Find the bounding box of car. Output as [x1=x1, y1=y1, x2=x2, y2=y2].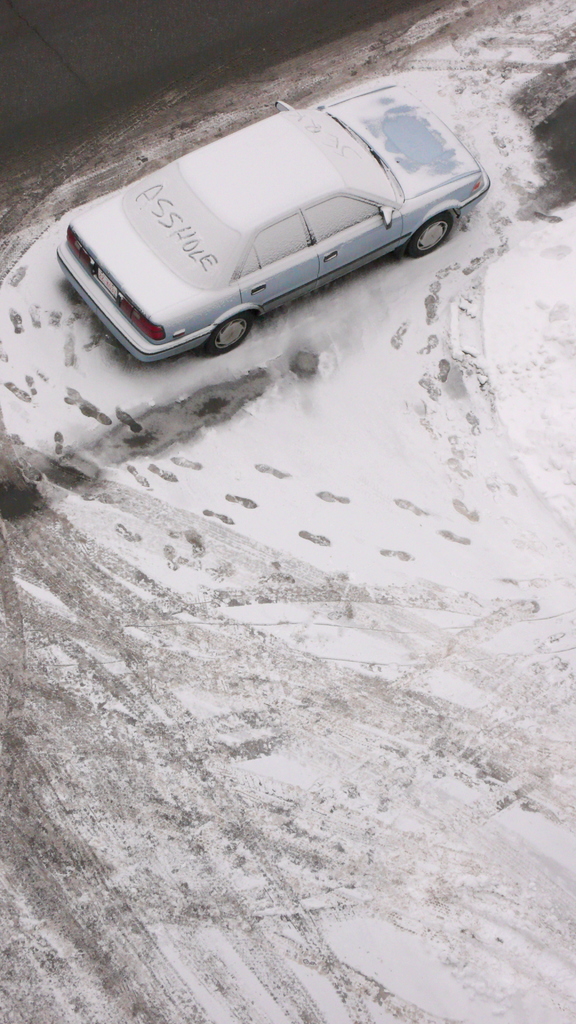
[x1=45, y1=95, x2=490, y2=338].
